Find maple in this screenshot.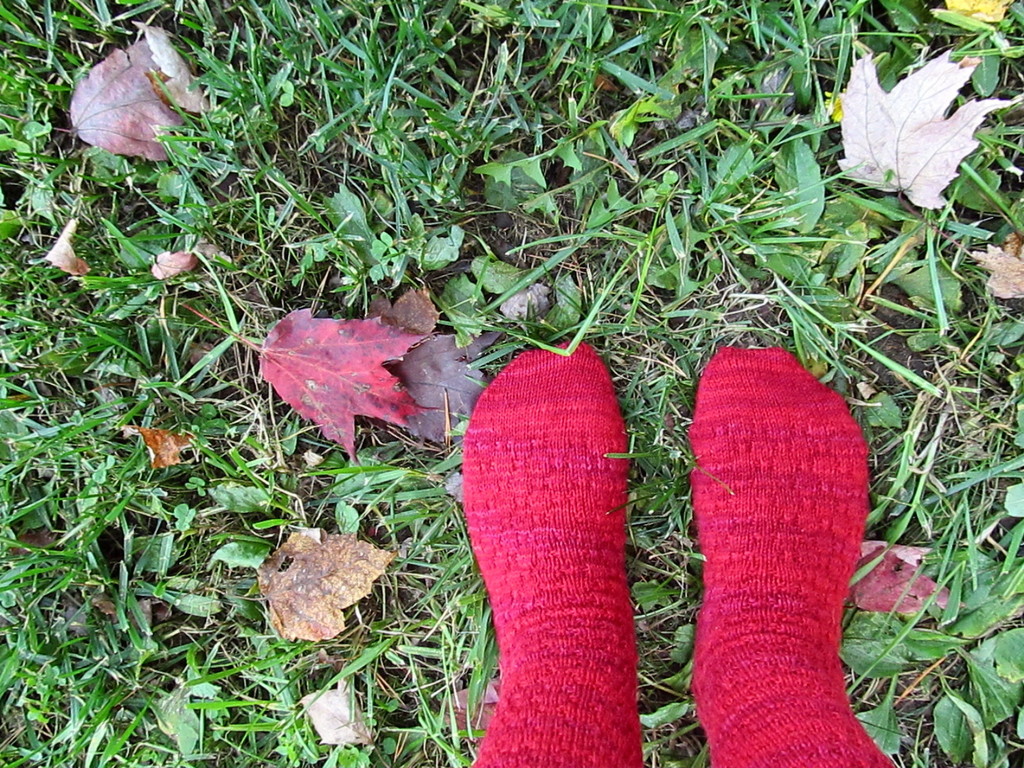
The bounding box for maple is select_region(61, 16, 201, 173).
